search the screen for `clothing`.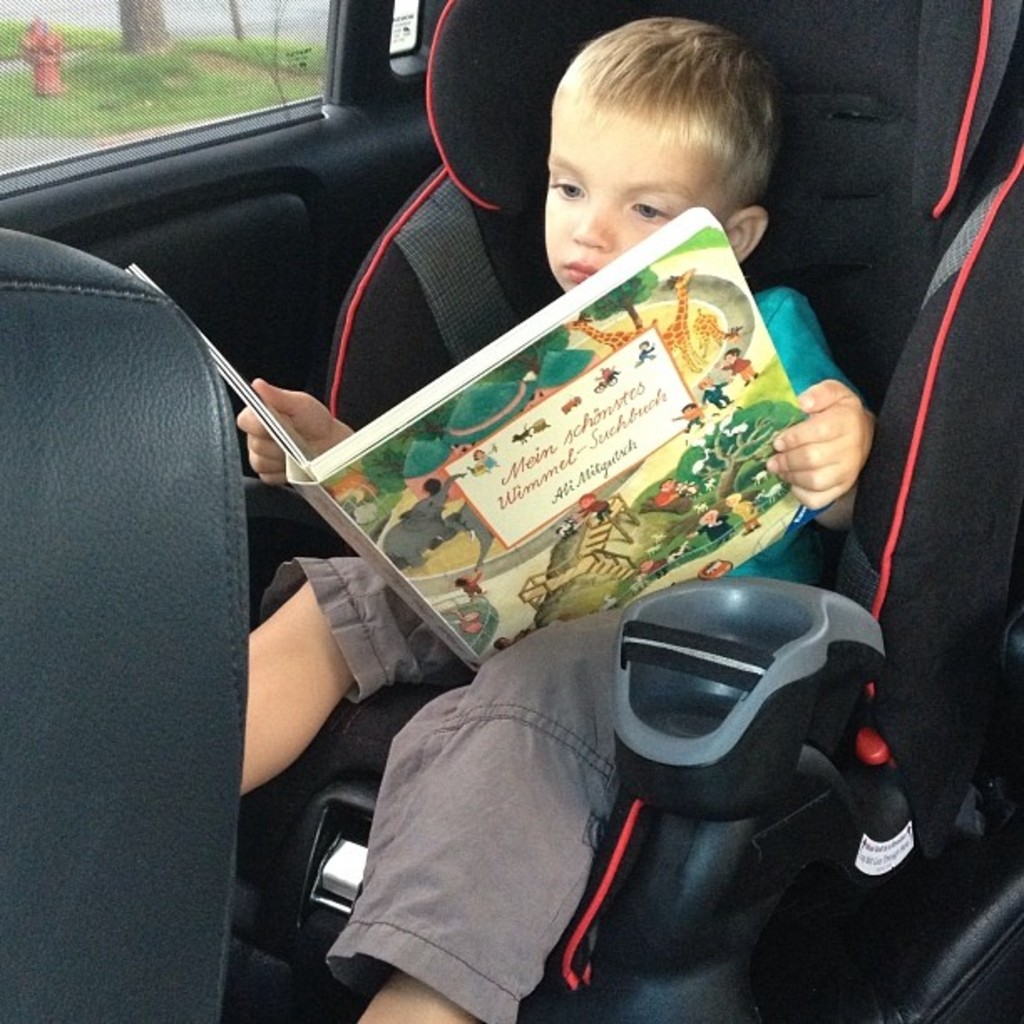
Found at BBox(258, 269, 868, 1017).
